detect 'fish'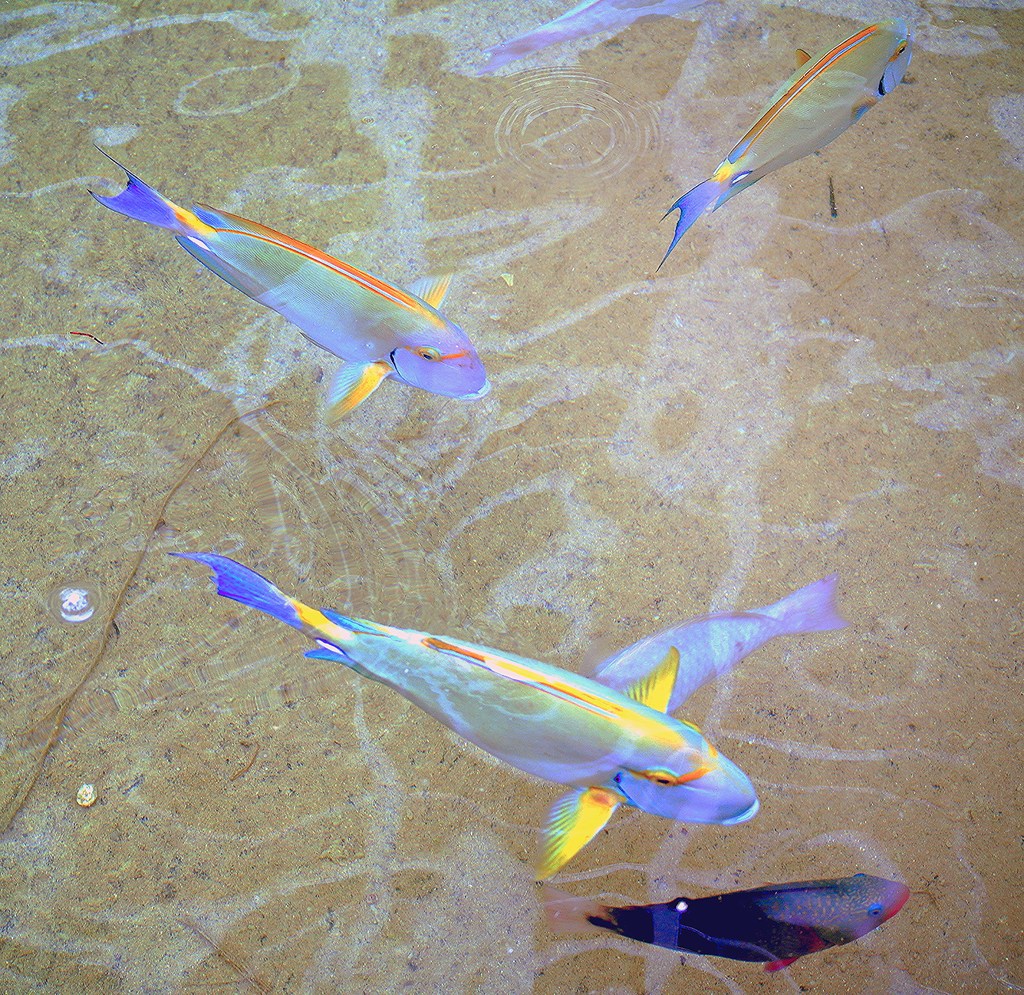
l=574, t=864, r=928, b=980
